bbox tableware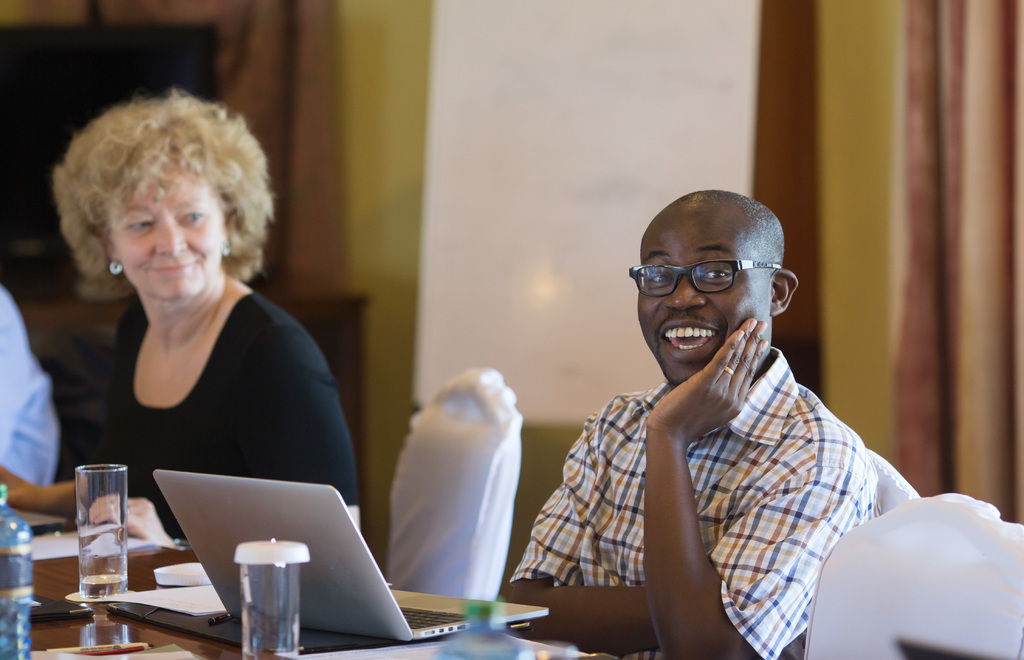
(left=242, top=564, right=298, bottom=659)
